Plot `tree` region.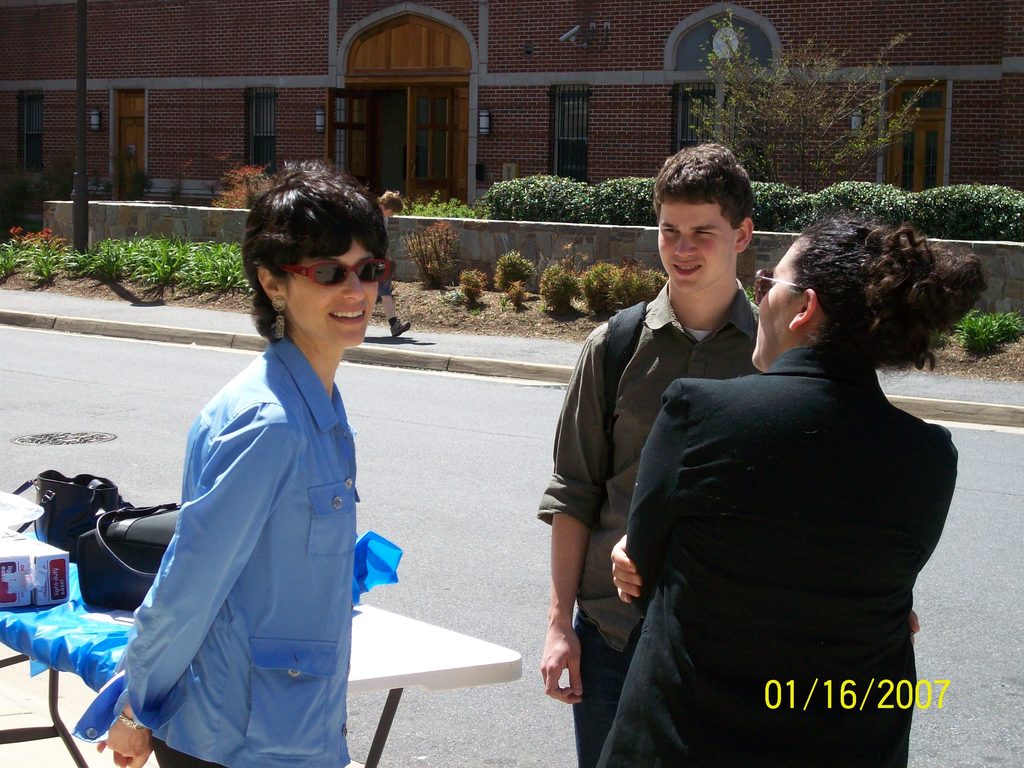
Plotted at 681, 9, 943, 196.
